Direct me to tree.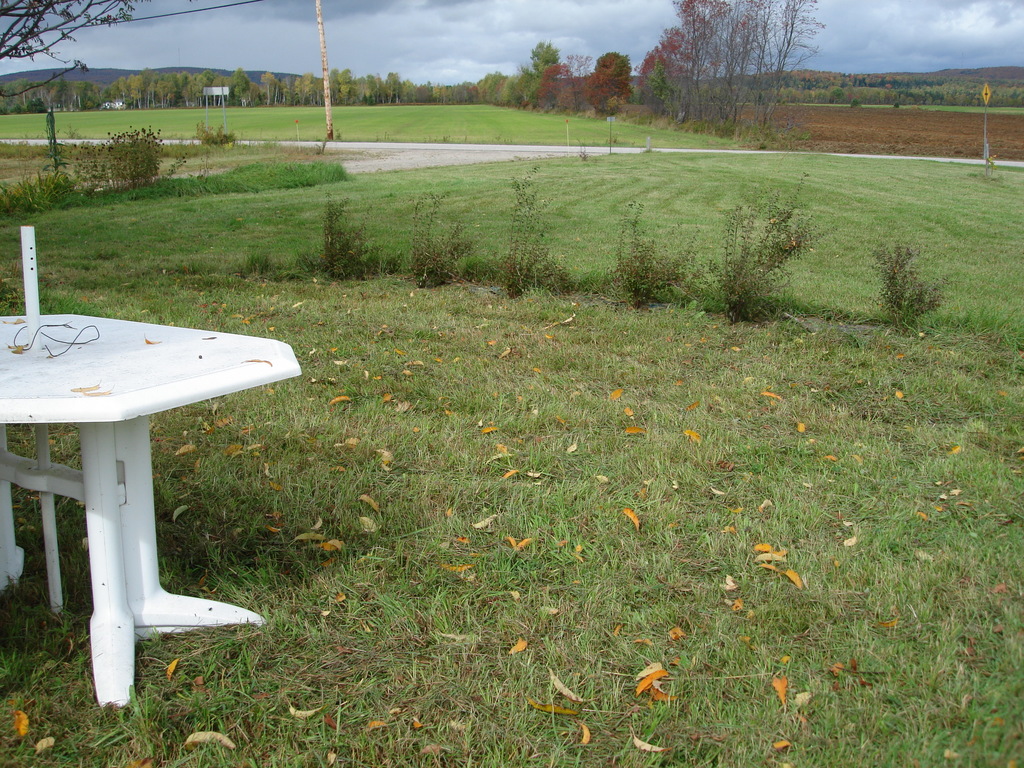
Direction: {"left": 588, "top": 48, "right": 636, "bottom": 120}.
